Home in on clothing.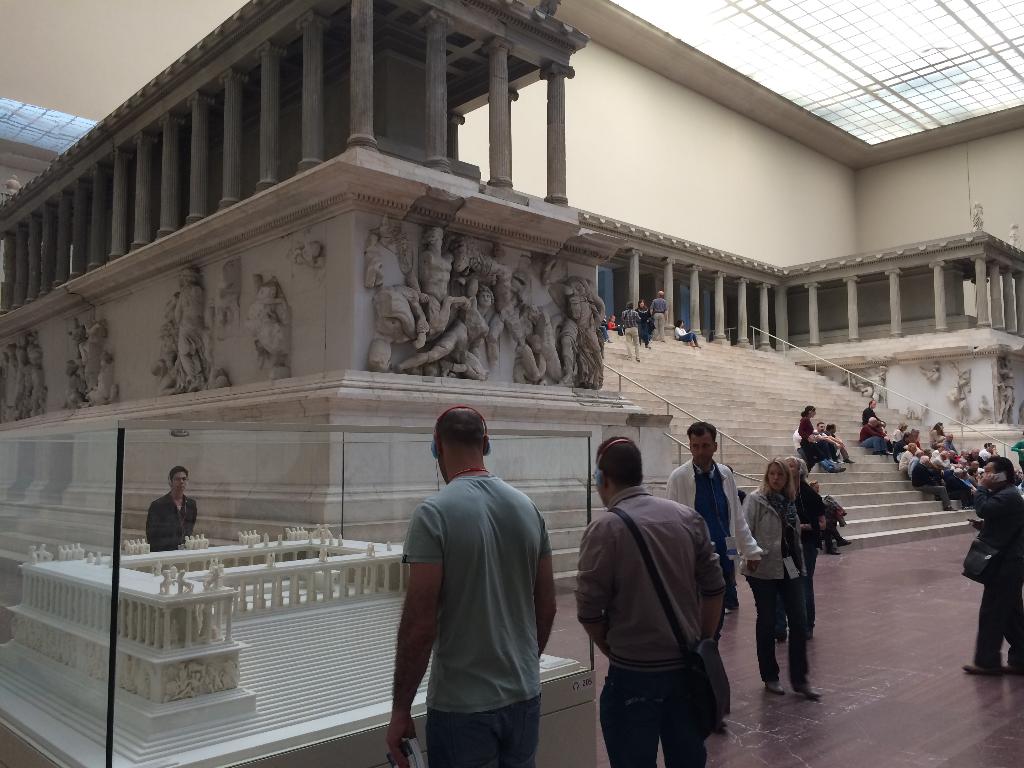
Homed in at l=668, t=454, r=765, b=656.
